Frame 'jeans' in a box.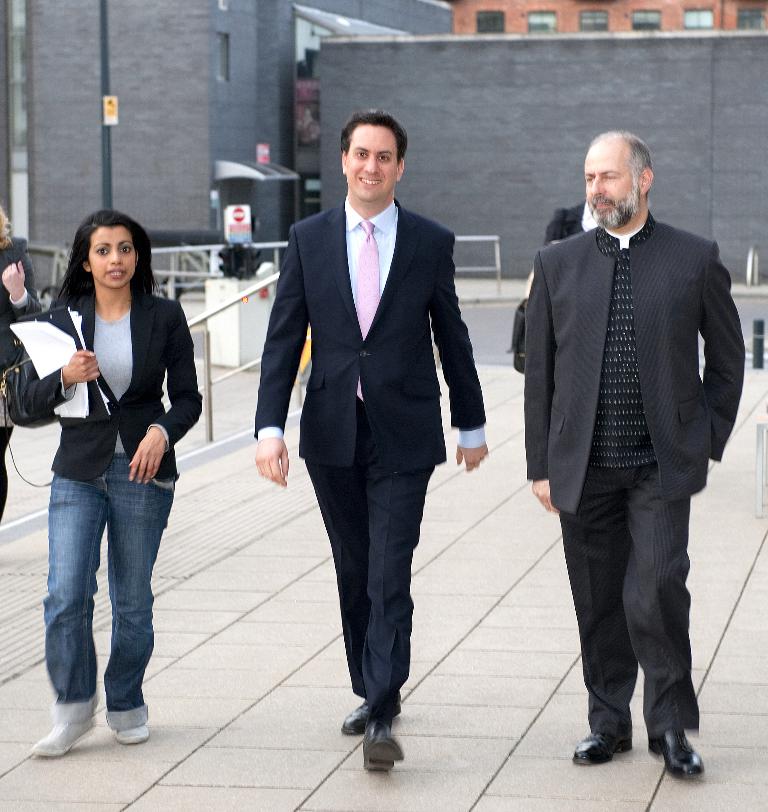
left=30, top=459, right=173, bottom=749.
